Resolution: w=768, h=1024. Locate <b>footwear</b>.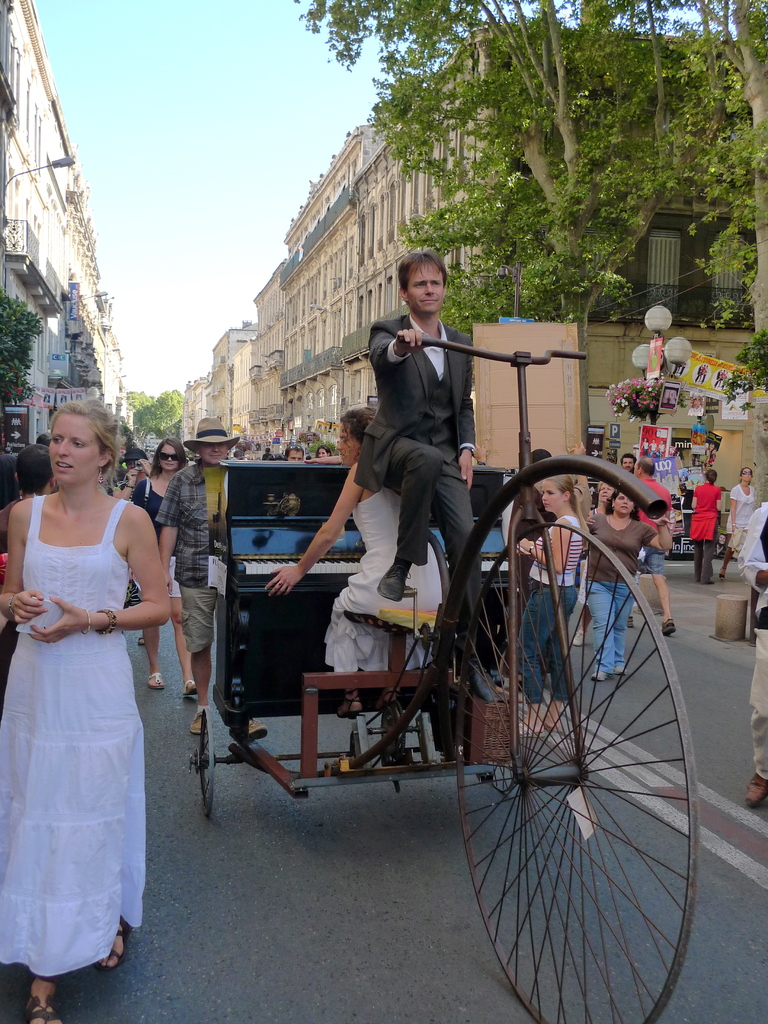
612/664/623/678.
